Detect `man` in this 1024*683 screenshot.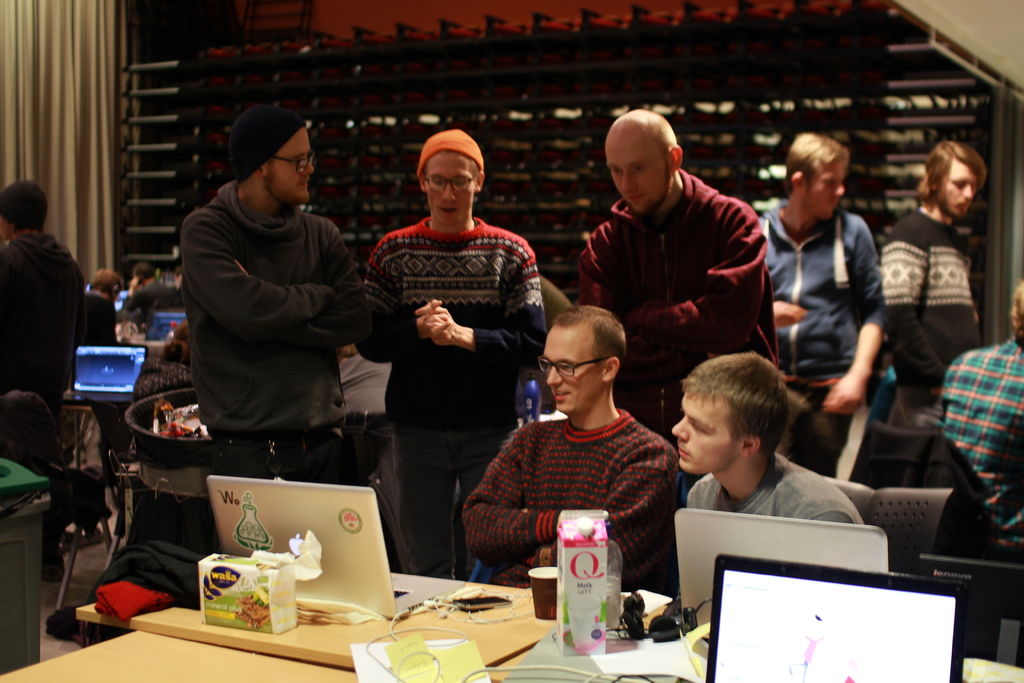
Detection: (355, 130, 547, 579).
